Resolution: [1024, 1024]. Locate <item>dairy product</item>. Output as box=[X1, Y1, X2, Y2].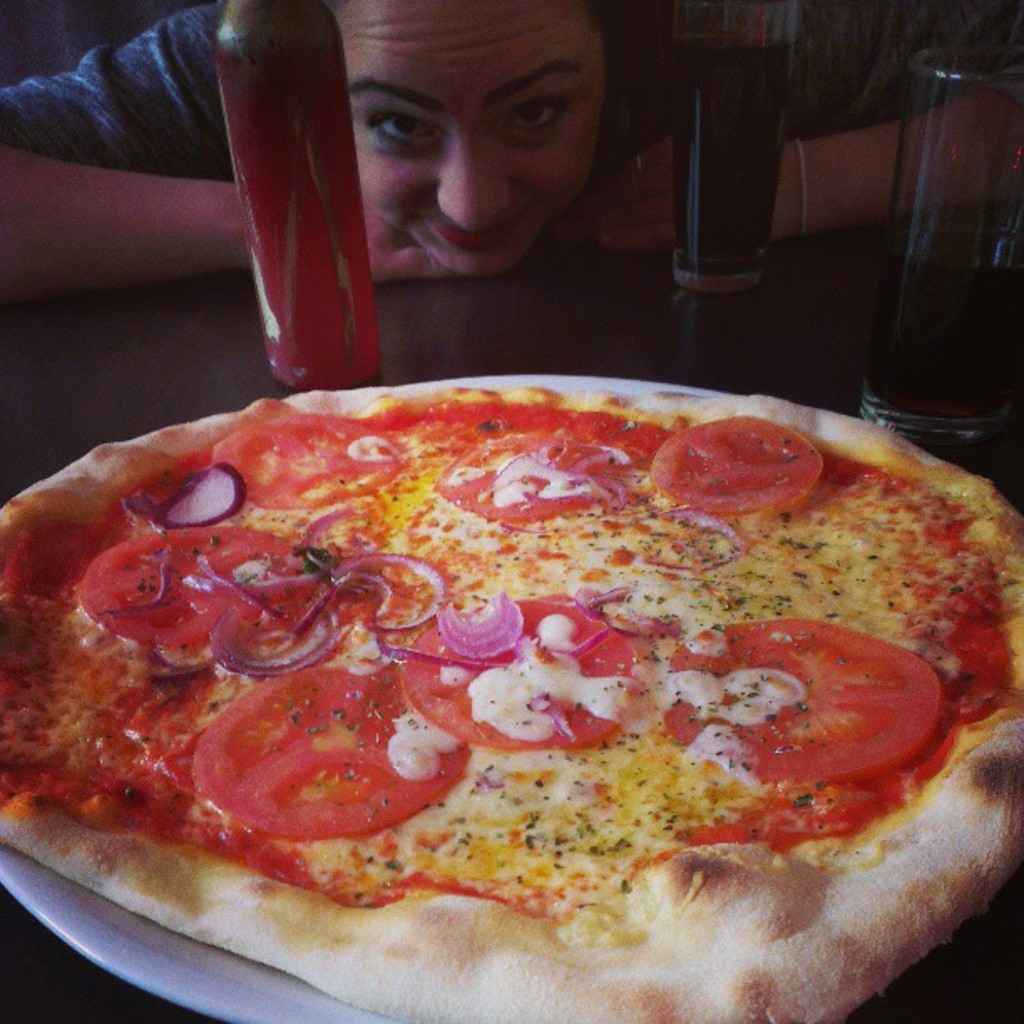
box=[8, 368, 1022, 1022].
